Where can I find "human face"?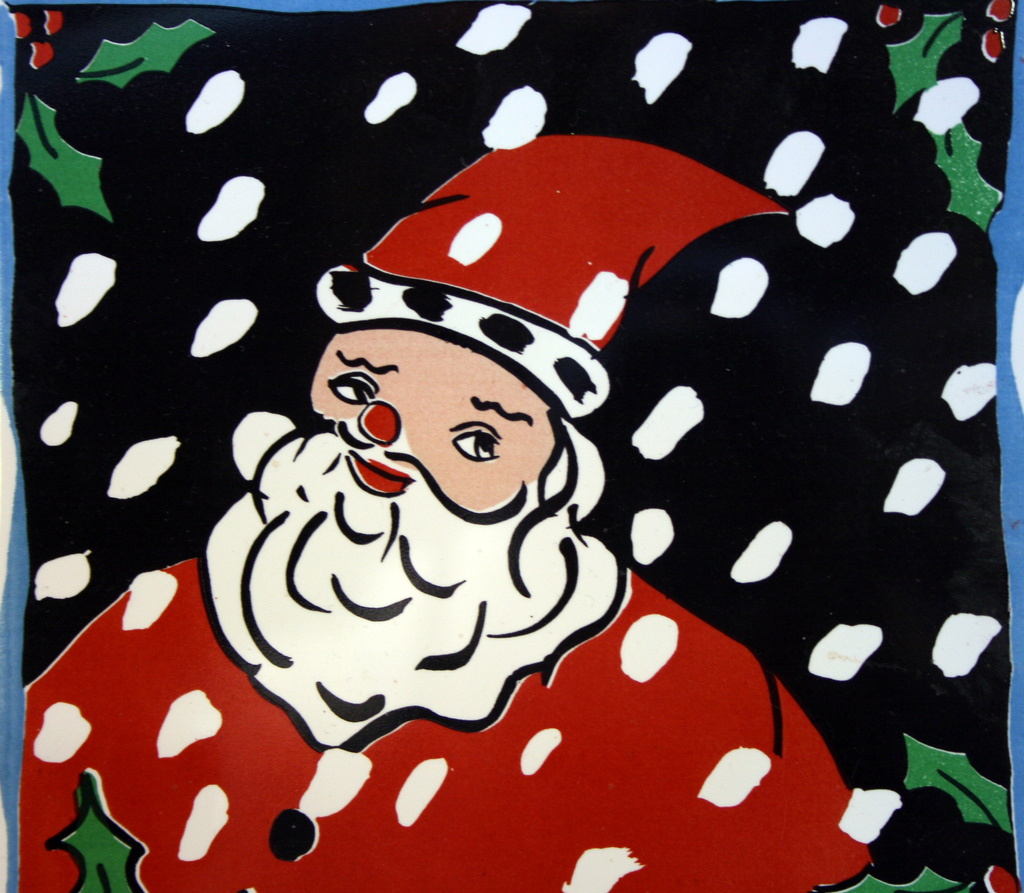
You can find it at 308, 330, 558, 538.
